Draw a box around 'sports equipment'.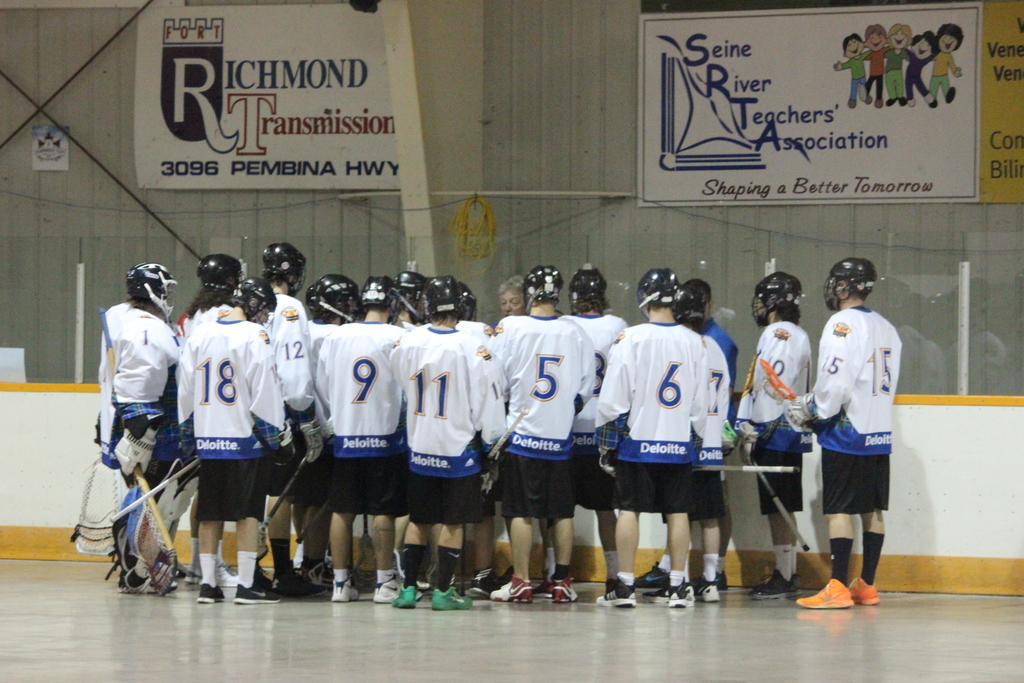
<bbox>361, 275, 399, 318</bbox>.
